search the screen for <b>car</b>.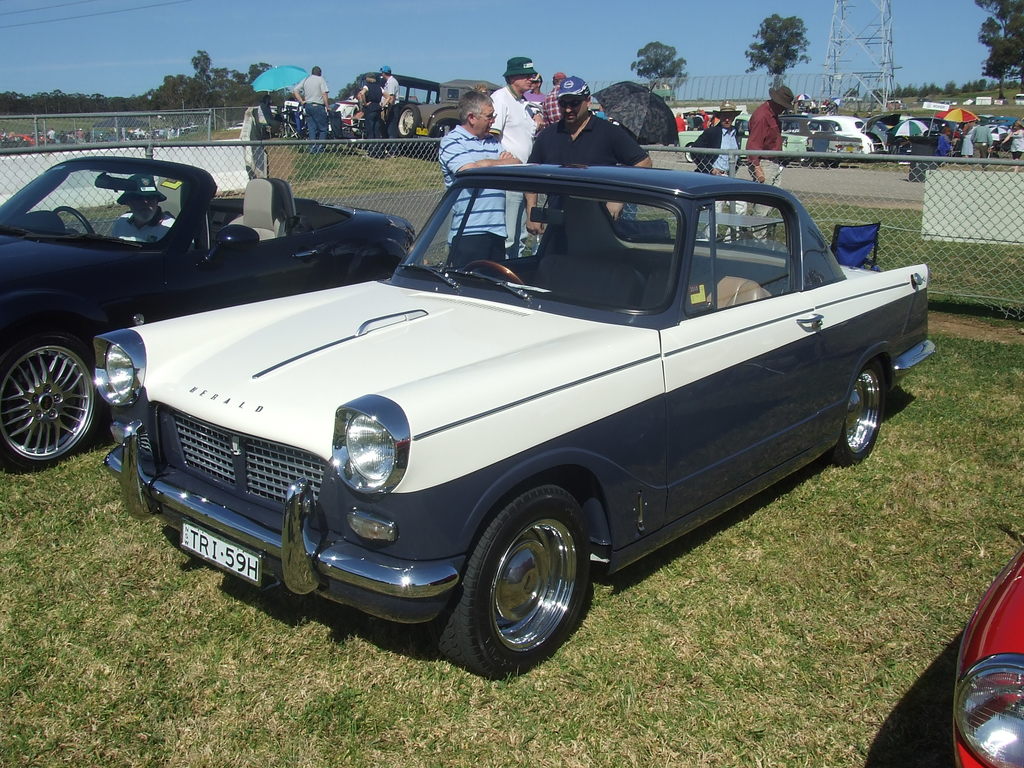
Found at 949,552,1023,767.
